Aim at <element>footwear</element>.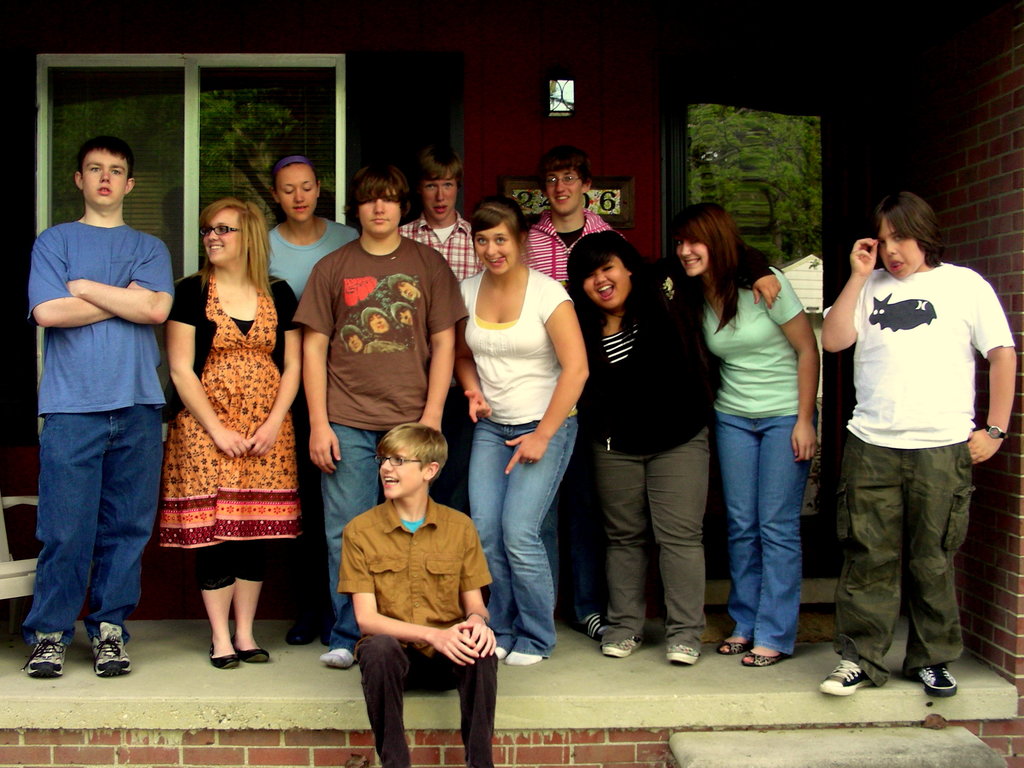
Aimed at 208/637/241/666.
